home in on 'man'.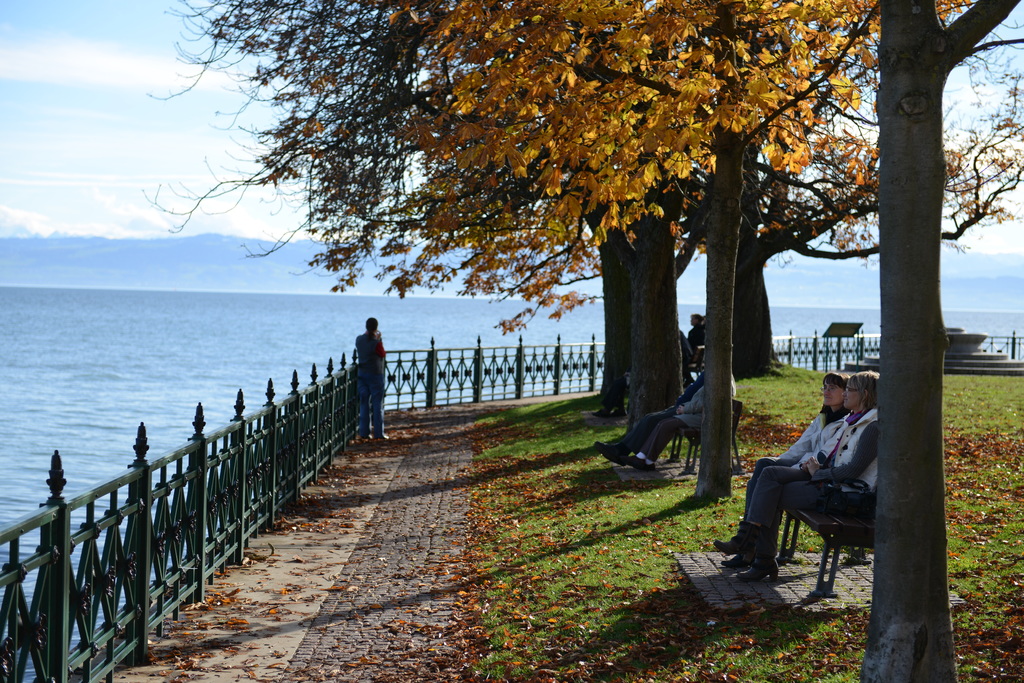
Homed in at bbox=[591, 353, 706, 467].
